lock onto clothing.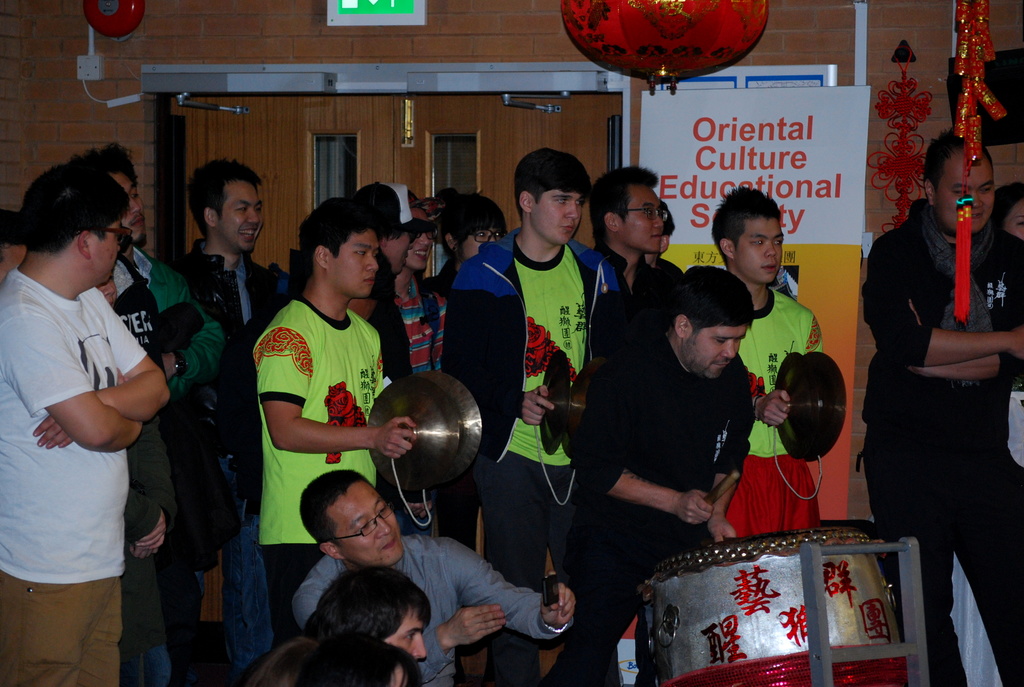
Locked: region(486, 466, 584, 601).
